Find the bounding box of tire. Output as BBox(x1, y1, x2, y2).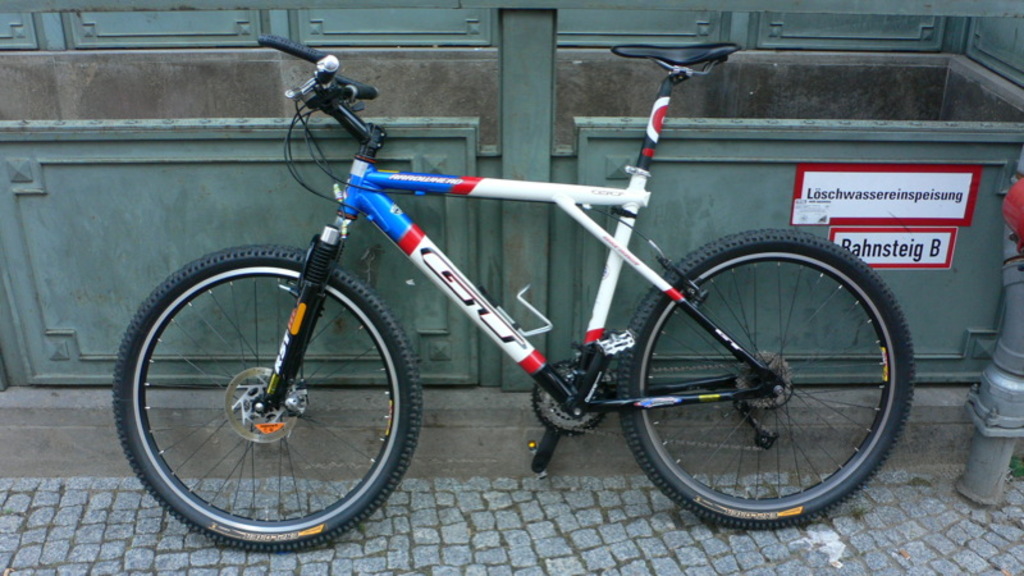
BBox(620, 229, 915, 527).
